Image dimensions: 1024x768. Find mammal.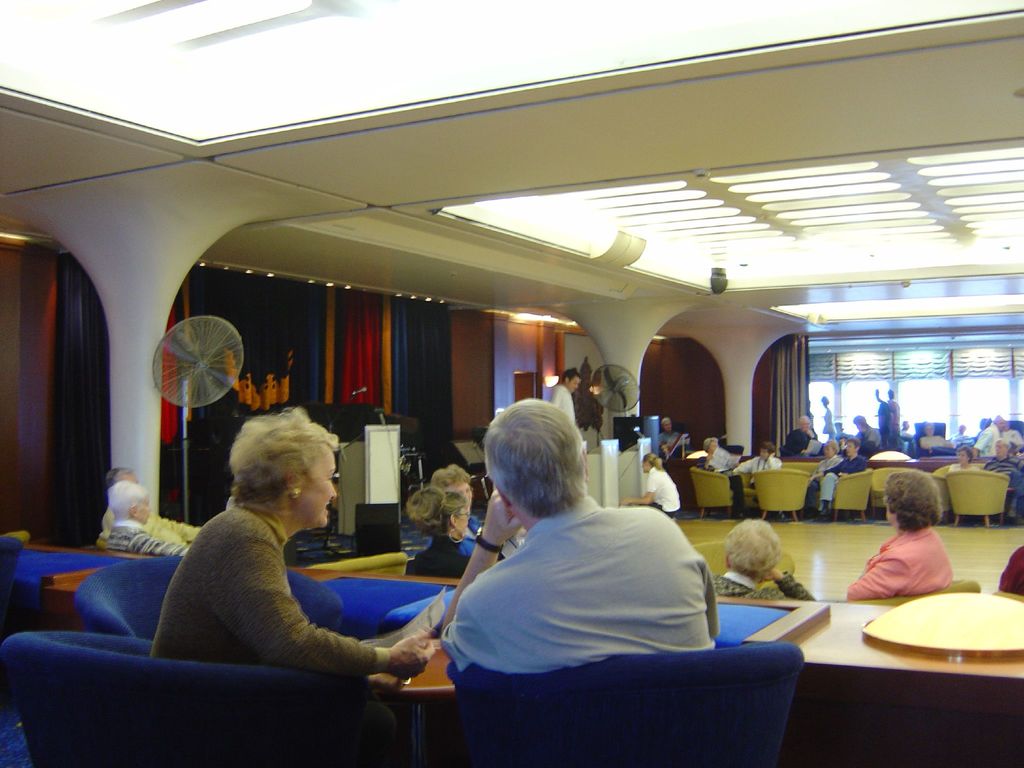
Rect(406, 484, 483, 584).
